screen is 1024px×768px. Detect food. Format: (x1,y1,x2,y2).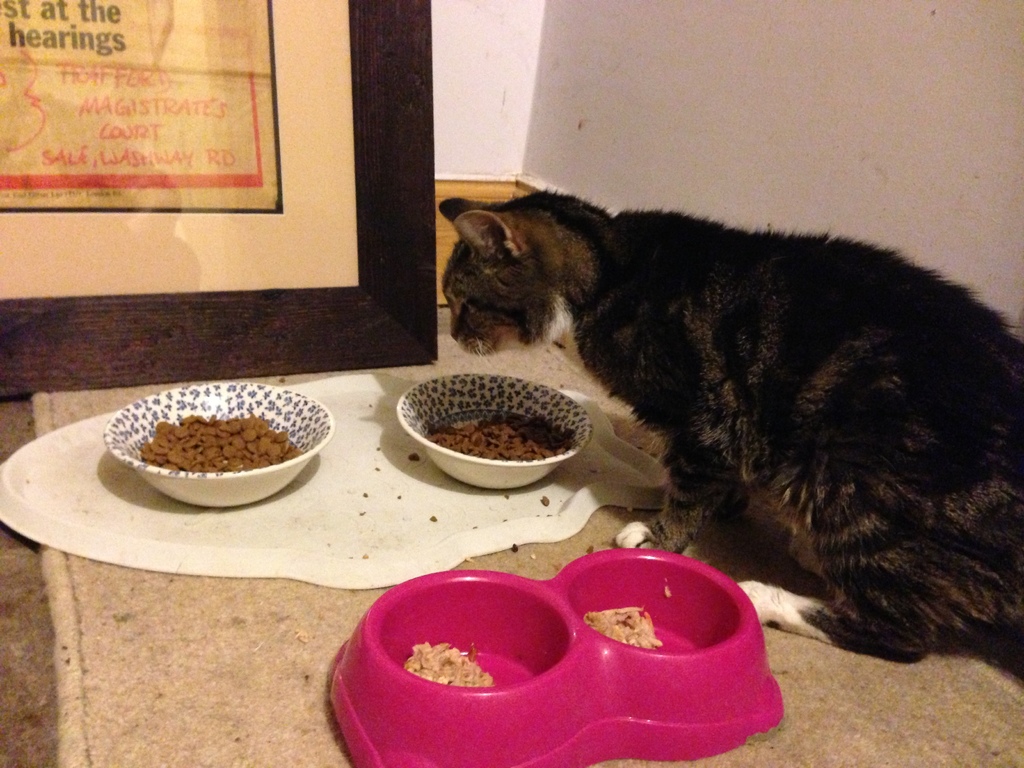
(584,609,662,653).
